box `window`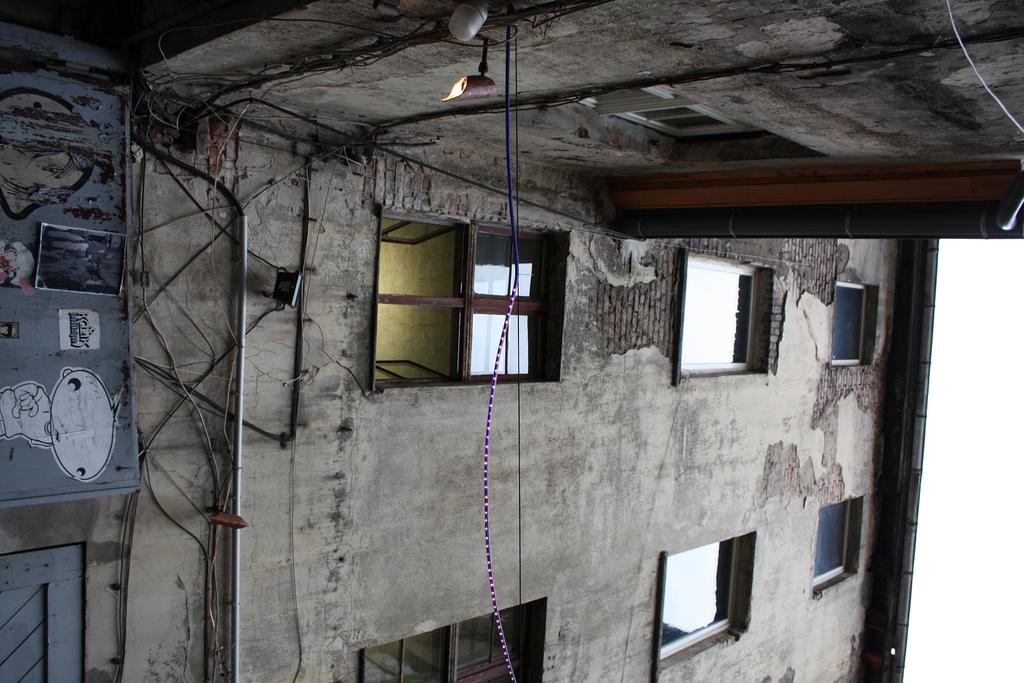
l=666, t=245, r=807, b=390
